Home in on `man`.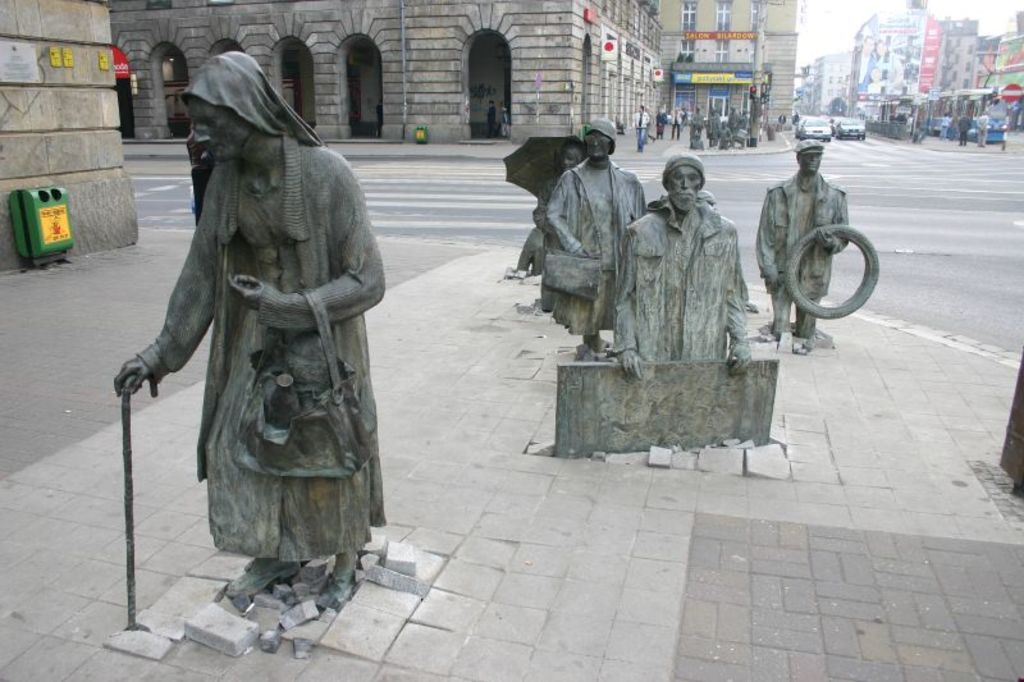
Homed in at [left=753, top=134, right=847, bottom=352].
